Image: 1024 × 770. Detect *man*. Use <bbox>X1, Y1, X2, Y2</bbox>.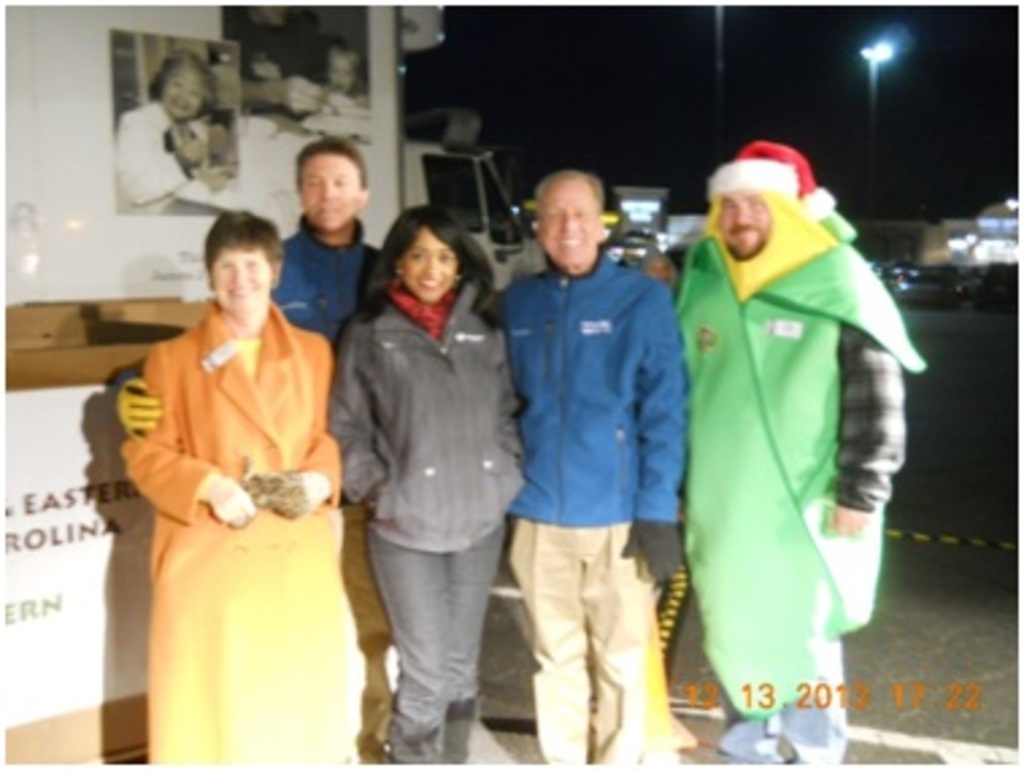
<bbox>492, 165, 692, 767</bbox>.
